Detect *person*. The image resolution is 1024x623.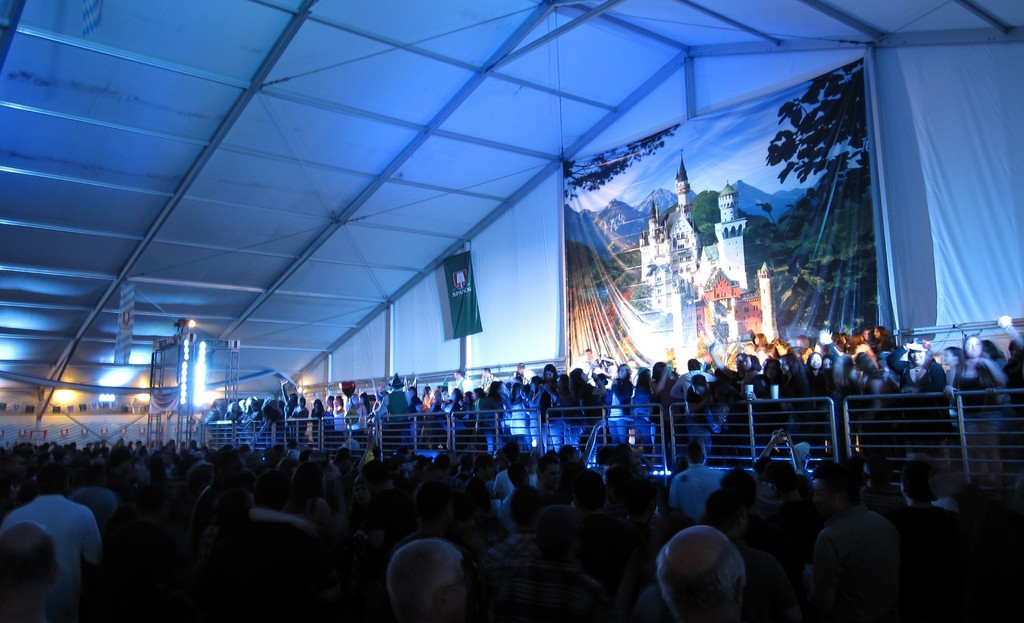
(895, 458, 947, 524).
